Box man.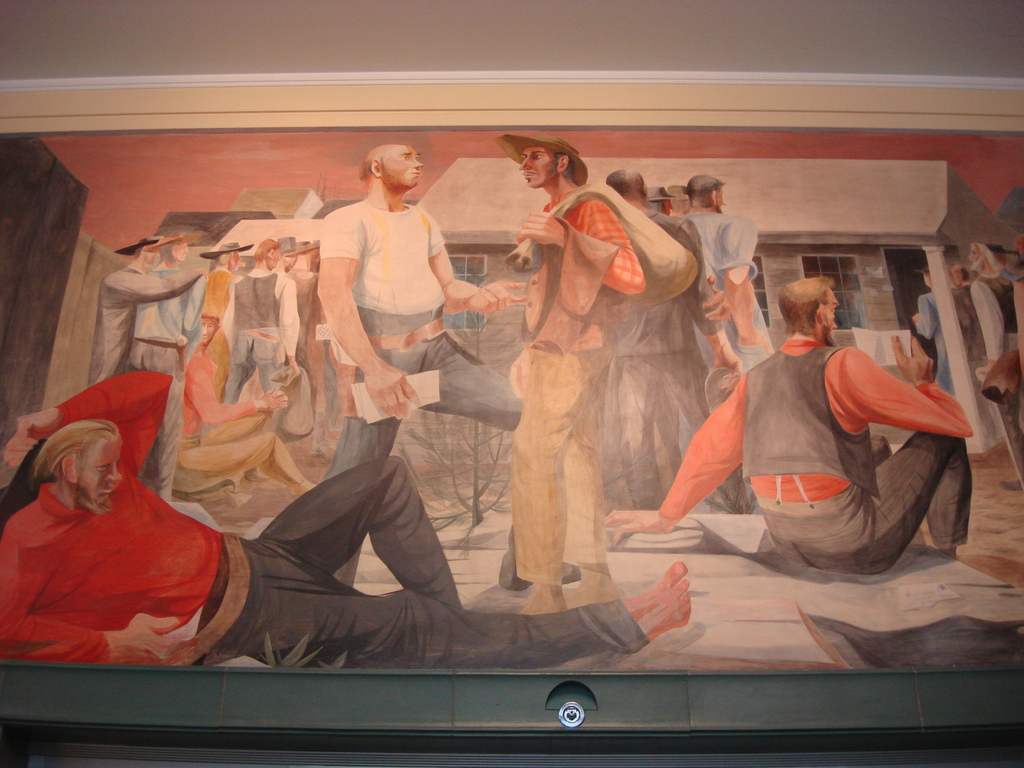
detection(906, 272, 953, 391).
